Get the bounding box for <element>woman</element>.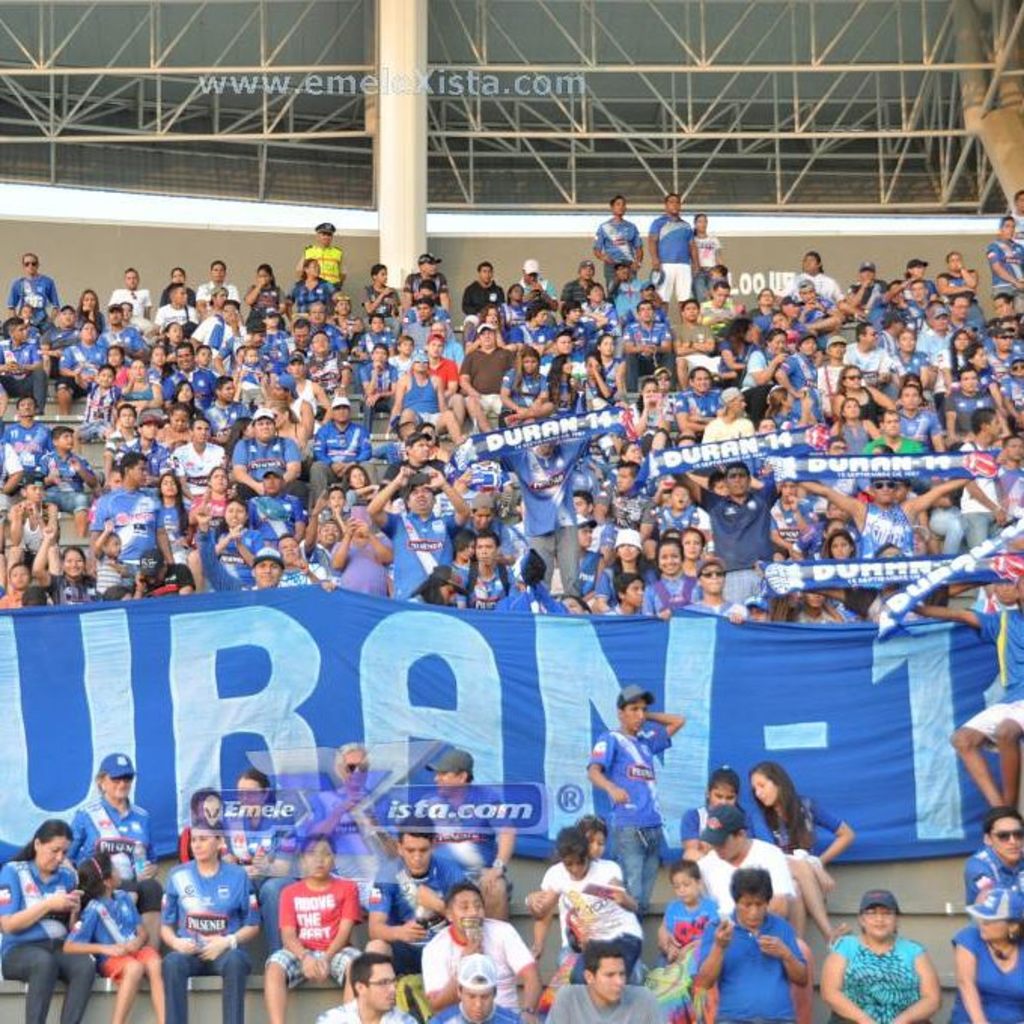
select_region(402, 568, 470, 608).
